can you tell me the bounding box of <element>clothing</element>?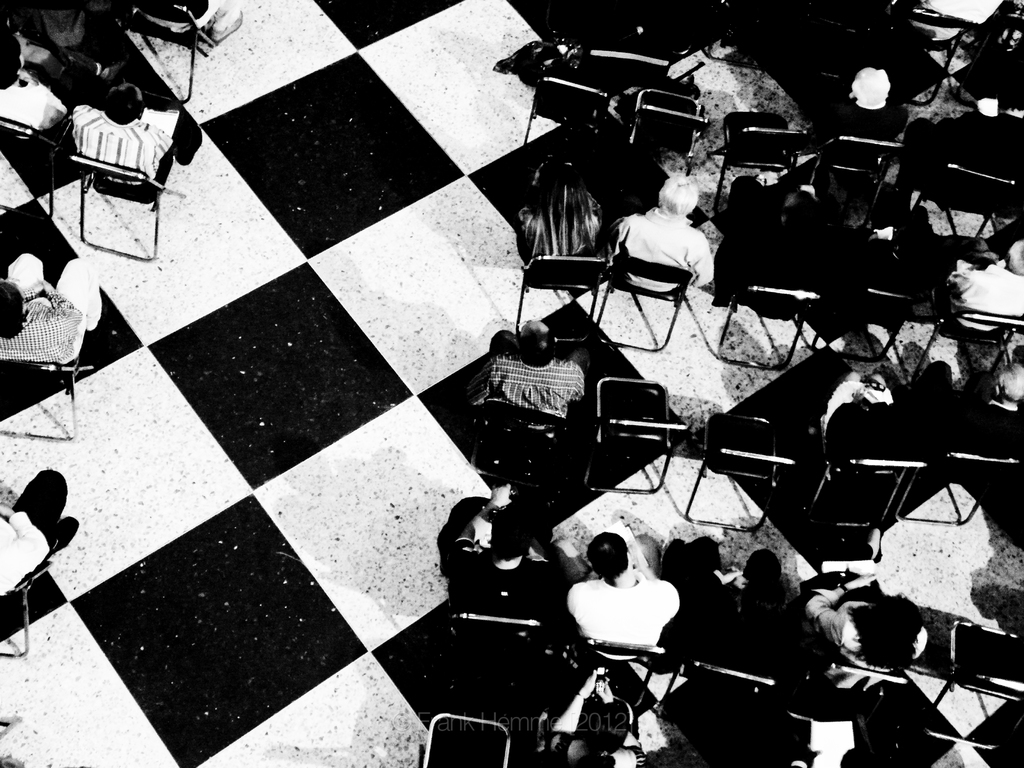
detection(568, 531, 678, 657).
